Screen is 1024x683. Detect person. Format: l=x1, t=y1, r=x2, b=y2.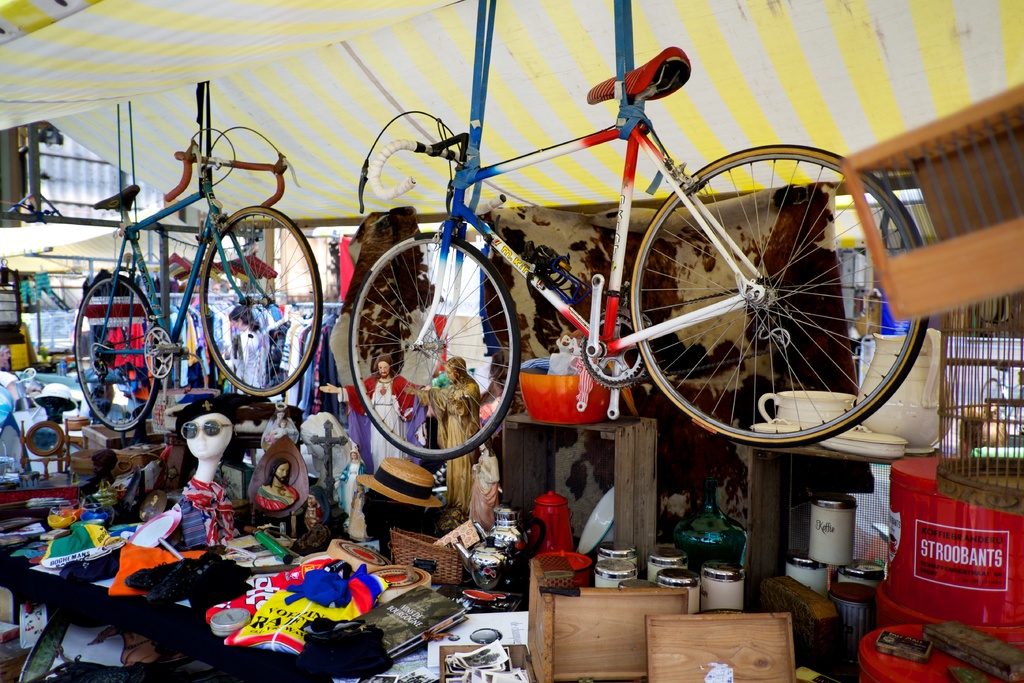
l=94, t=384, r=124, b=422.
